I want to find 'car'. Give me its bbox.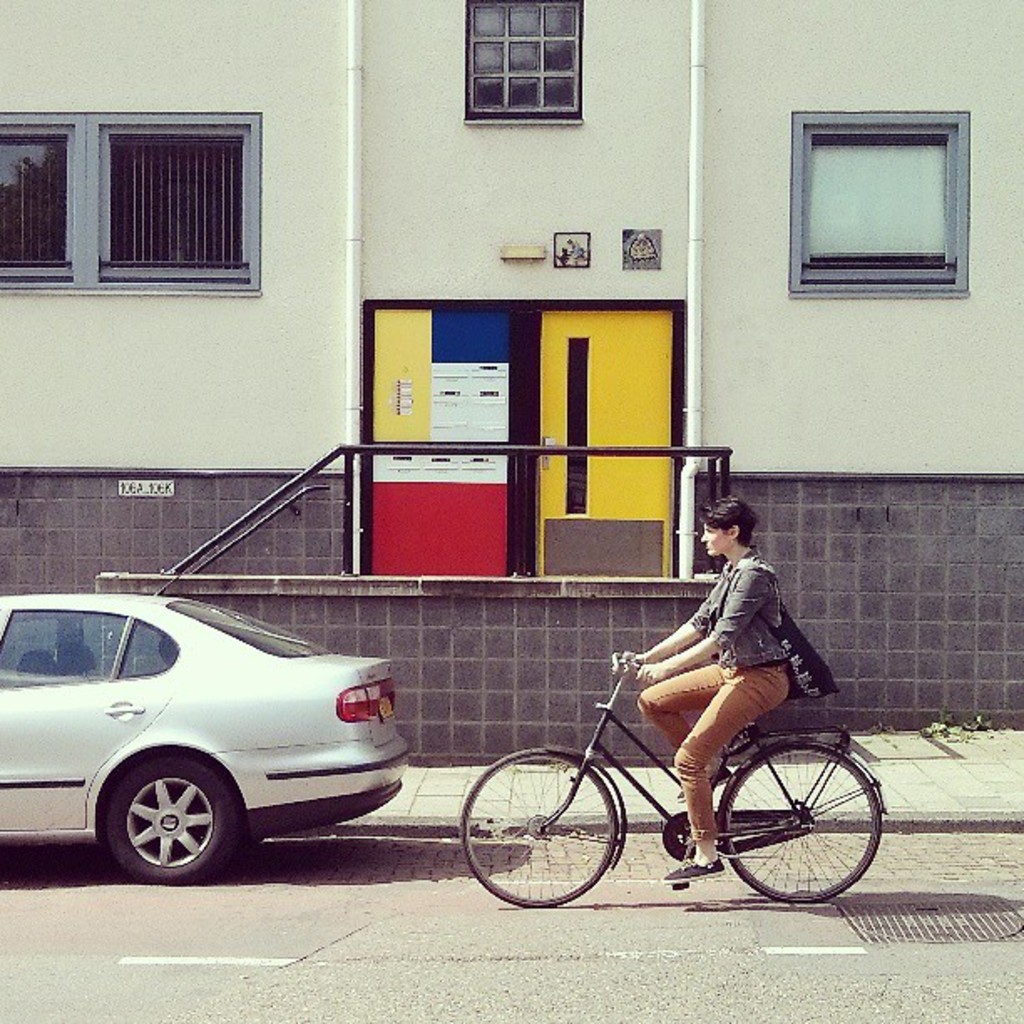
region(0, 579, 408, 883).
